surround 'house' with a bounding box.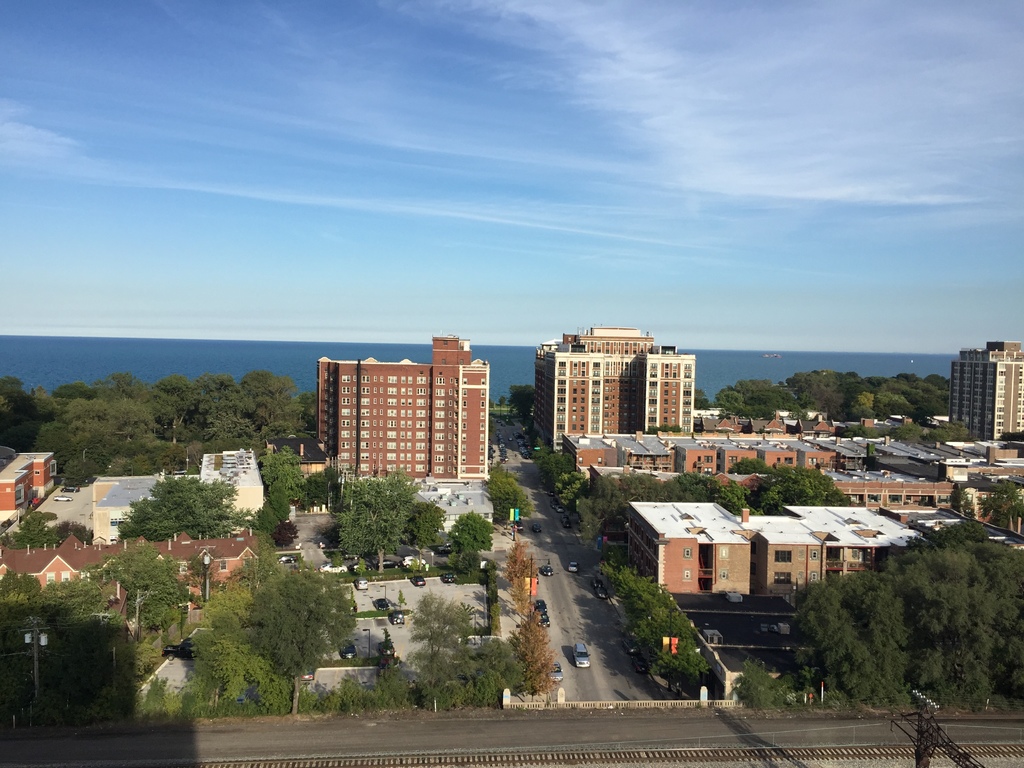
pyautogui.locateOnScreen(812, 490, 874, 604).
